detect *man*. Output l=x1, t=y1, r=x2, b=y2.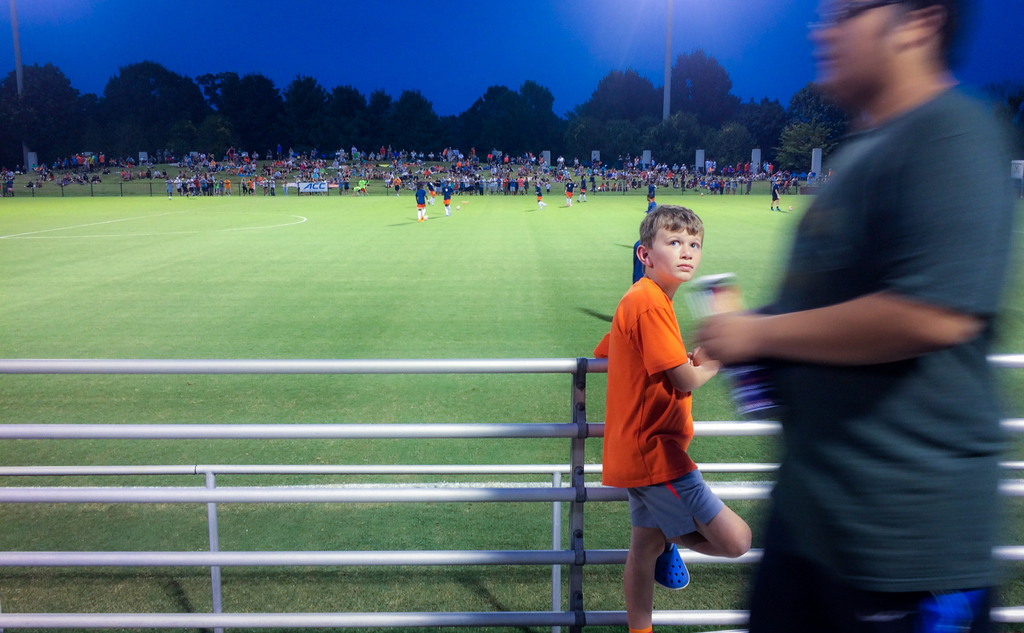
l=691, t=0, r=1020, b=632.
